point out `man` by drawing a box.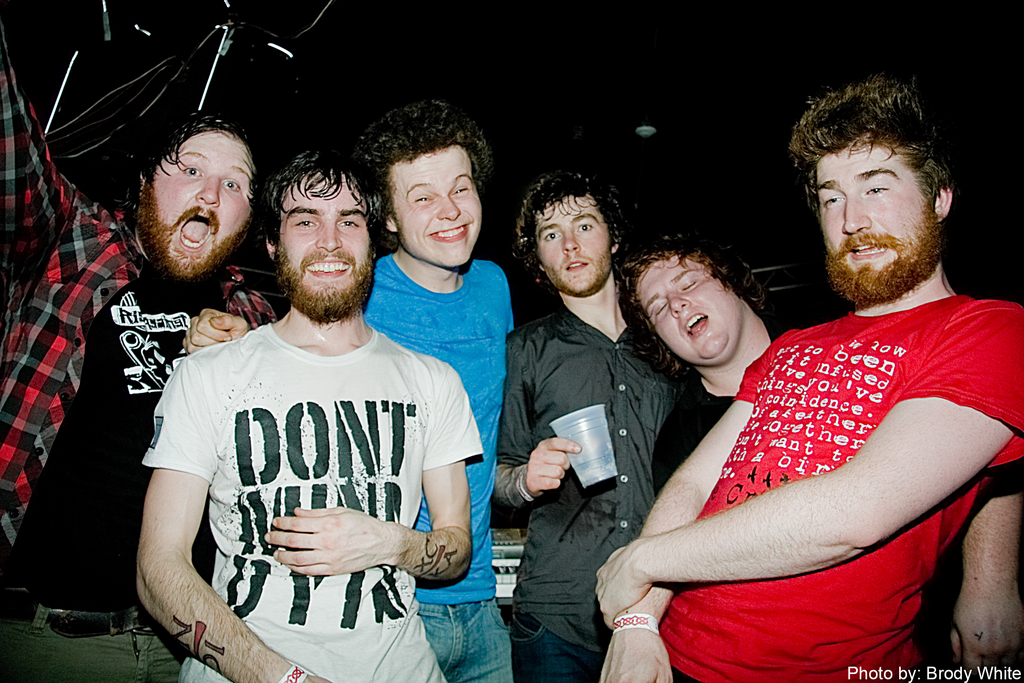
crop(586, 74, 1023, 682).
